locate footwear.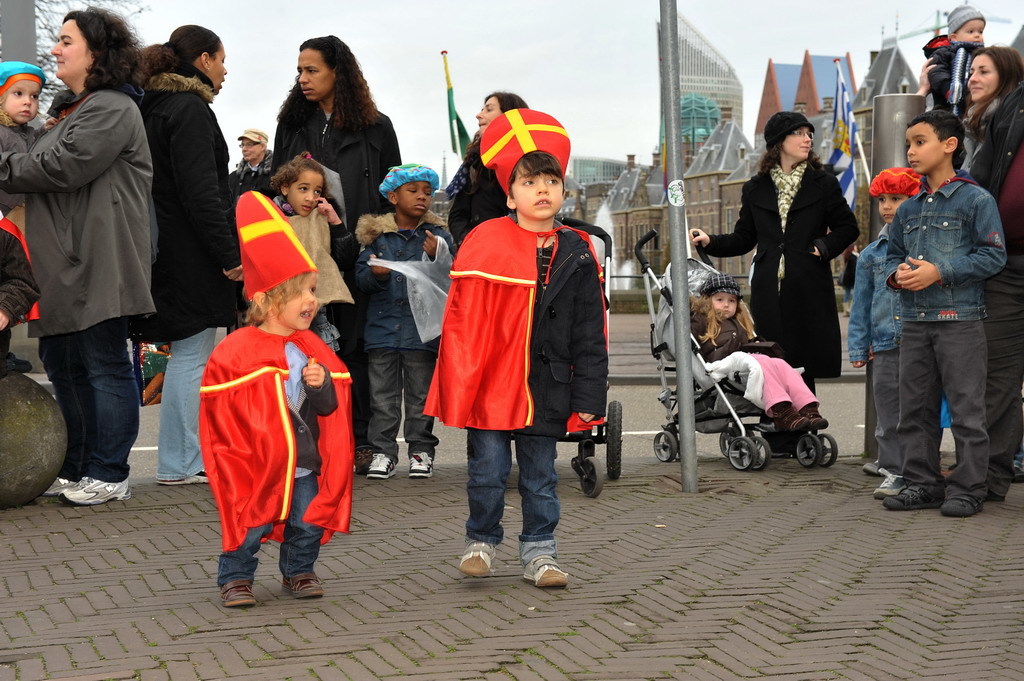
Bounding box: bbox=(291, 457, 307, 474).
